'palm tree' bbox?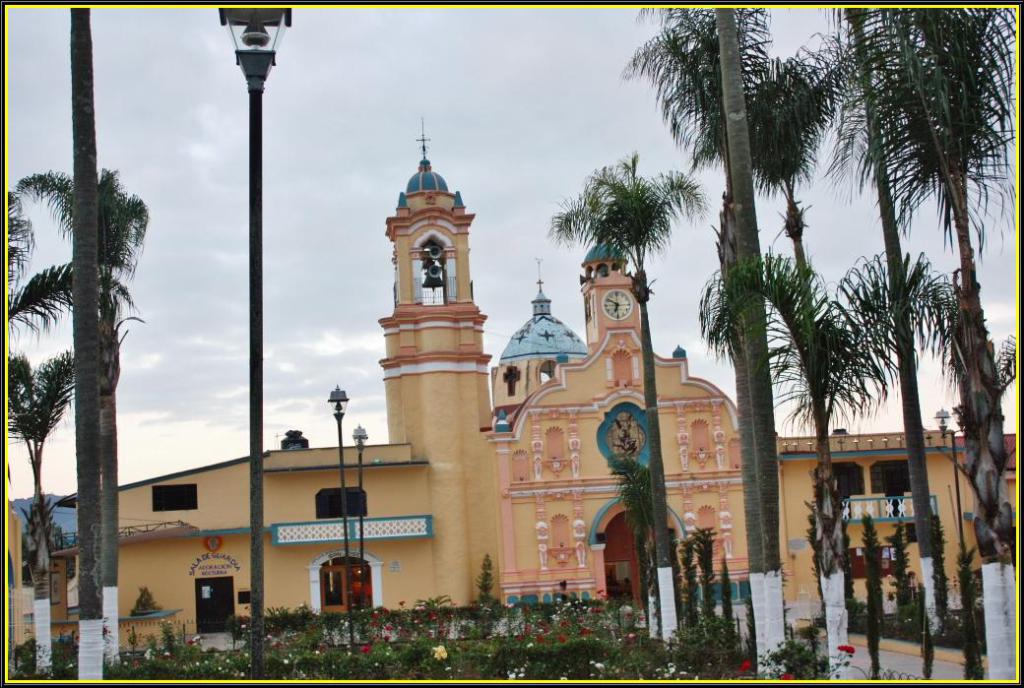
(547, 155, 706, 646)
